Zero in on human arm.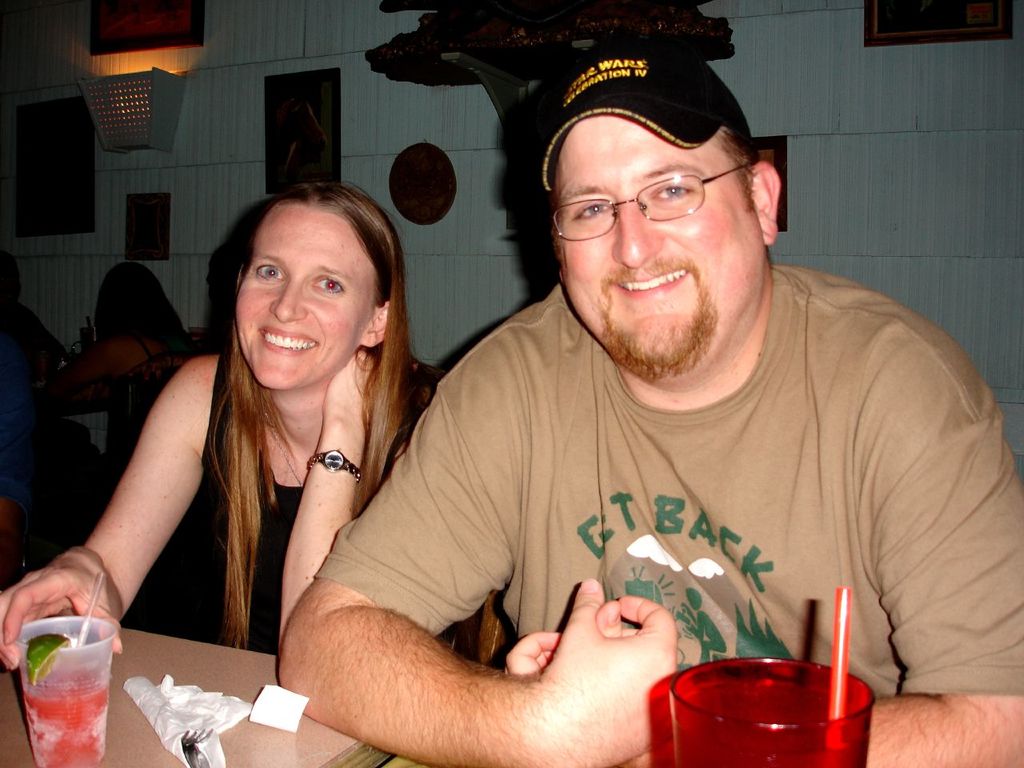
Zeroed in: [left=507, top=419, right=1021, bottom=767].
